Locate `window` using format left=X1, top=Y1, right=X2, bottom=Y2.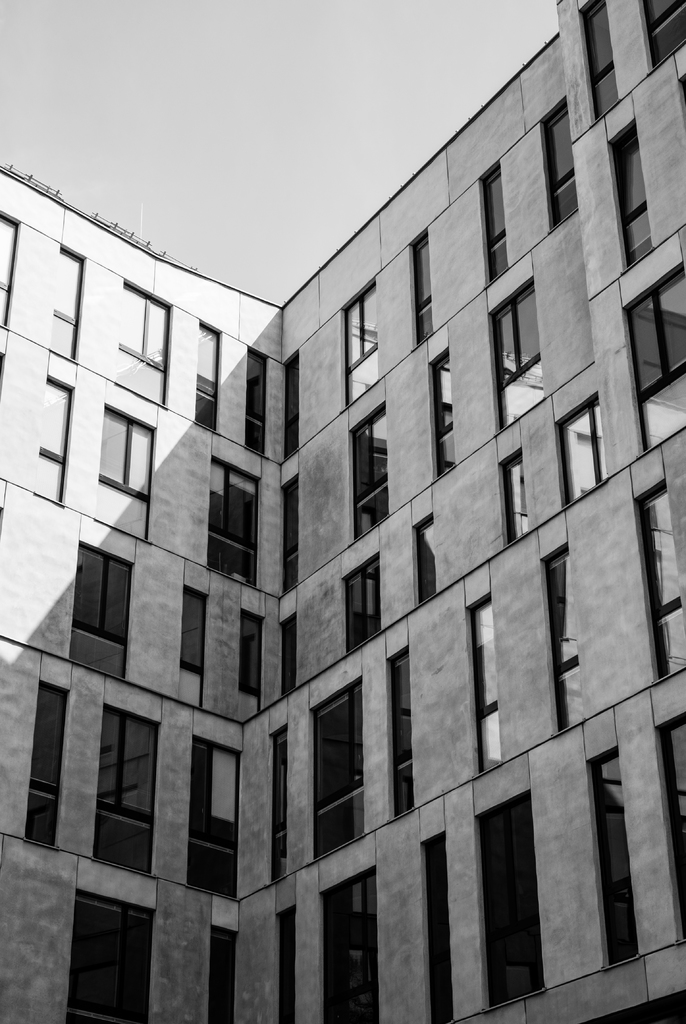
left=423, top=833, right=451, bottom=1023.
